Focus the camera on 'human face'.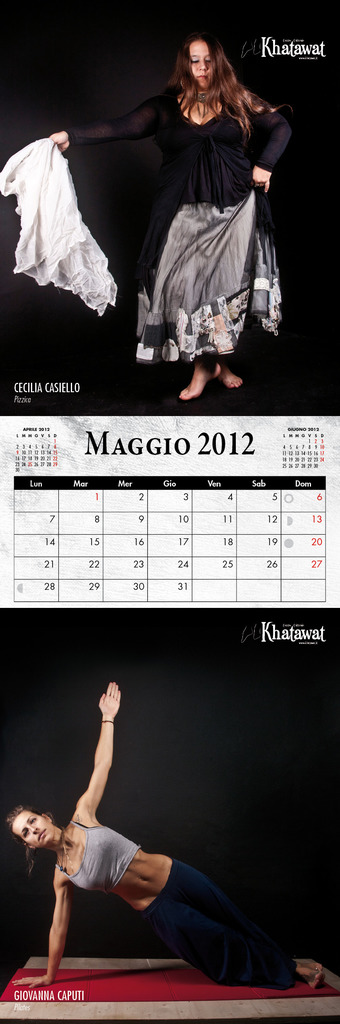
Focus region: region(11, 811, 53, 848).
